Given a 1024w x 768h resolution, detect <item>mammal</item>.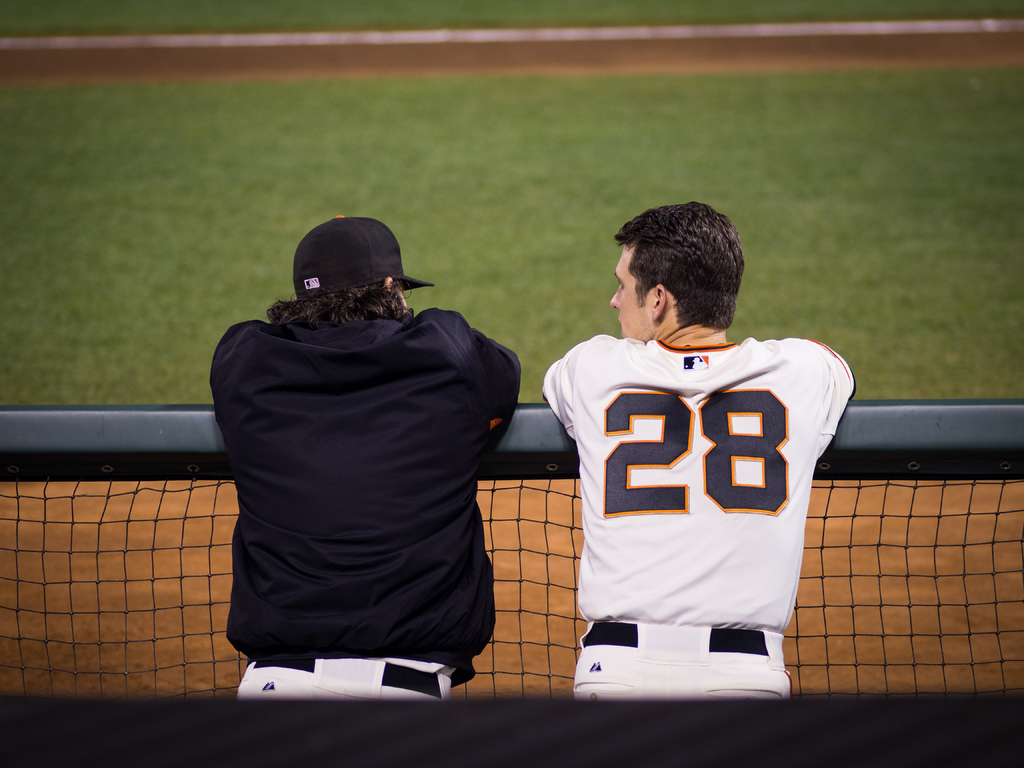
<region>541, 200, 858, 700</region>.
